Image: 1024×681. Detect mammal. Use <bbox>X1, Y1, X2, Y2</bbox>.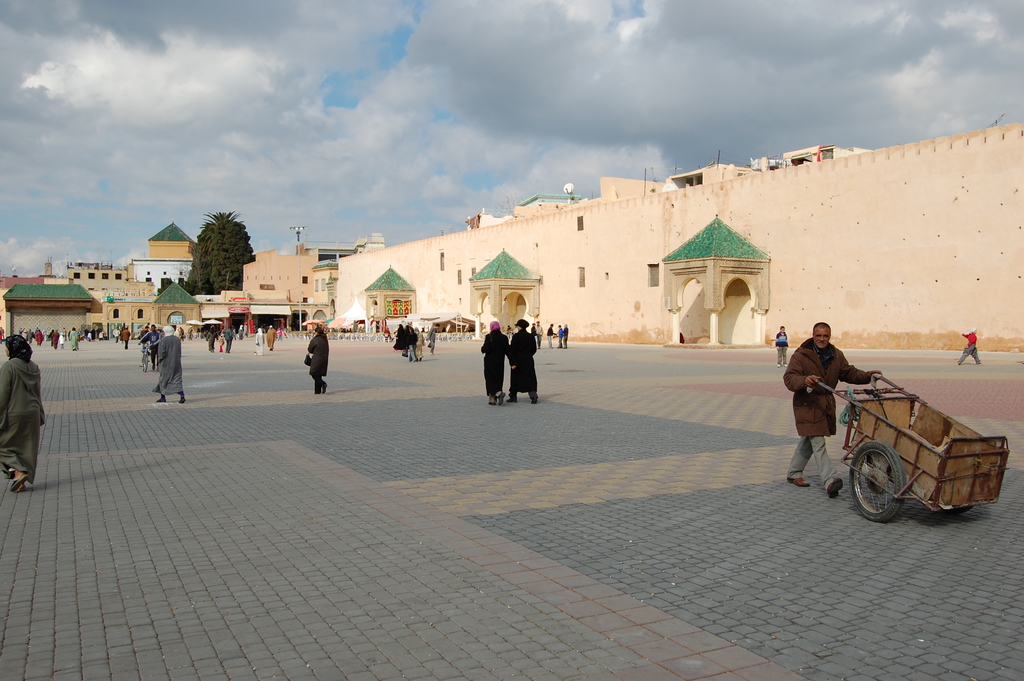
<bbox>243, 322, 248, 338</bbox>.
